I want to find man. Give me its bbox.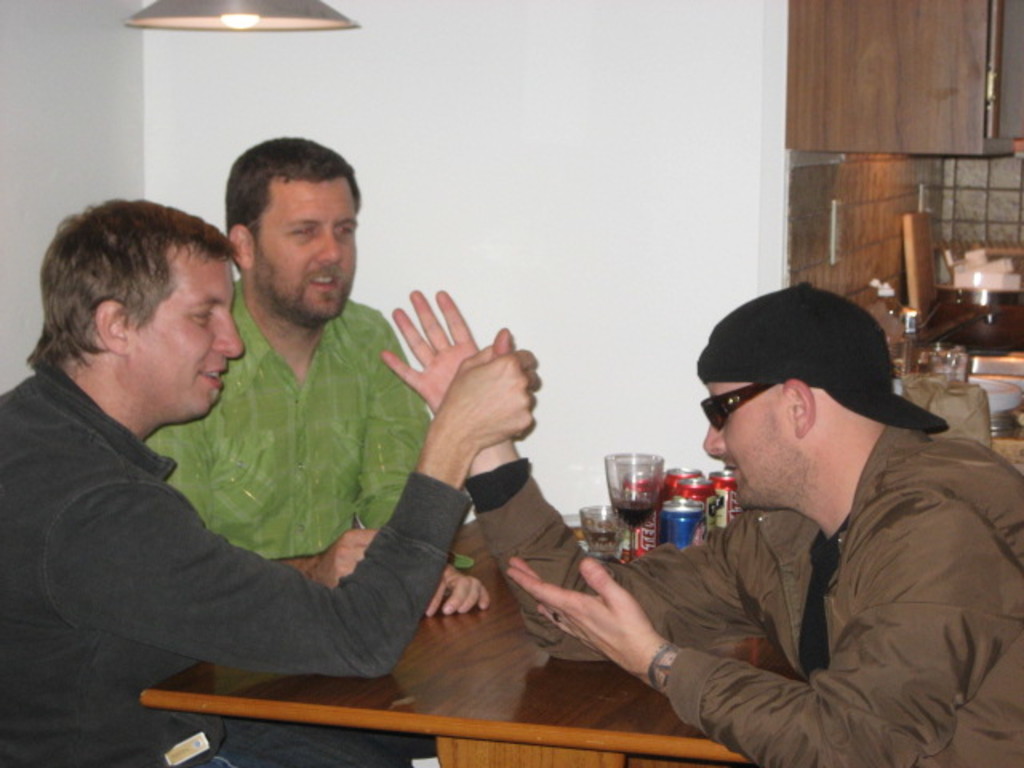
(0,189,539,766).
